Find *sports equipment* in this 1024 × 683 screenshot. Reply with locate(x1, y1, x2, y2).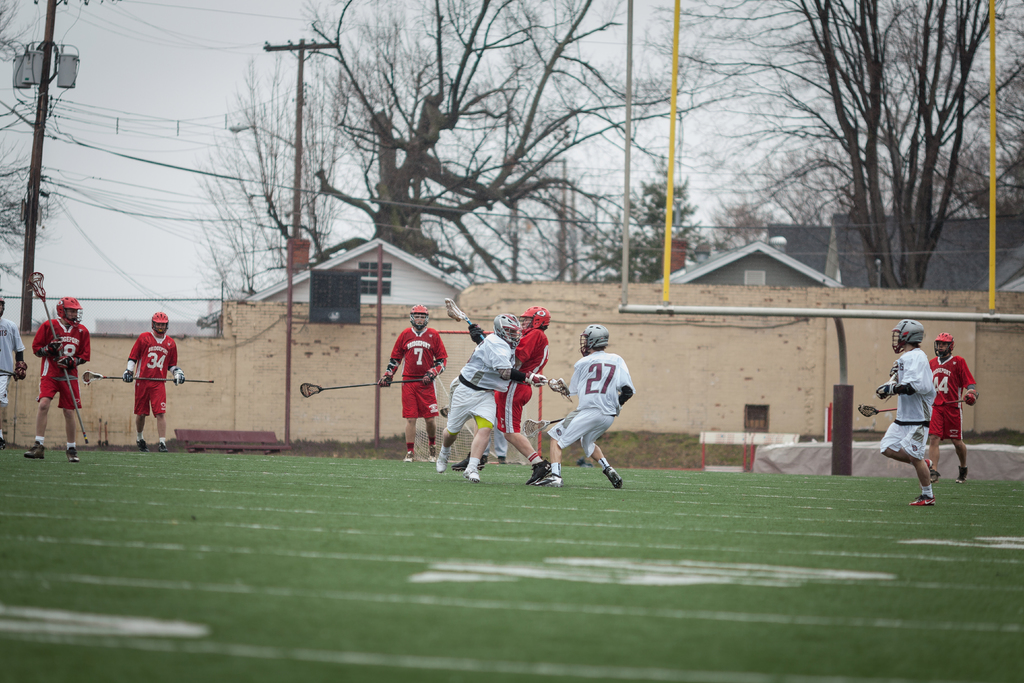
locate(135, 434, 147, 452).
